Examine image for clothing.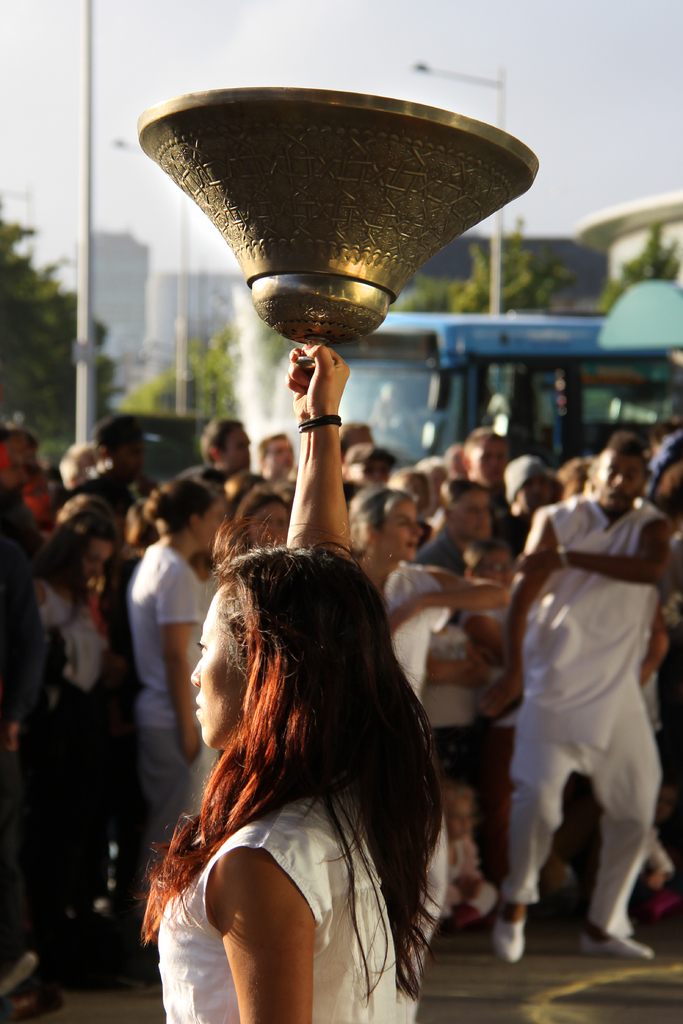
Examination result: (69,474,162,503).
